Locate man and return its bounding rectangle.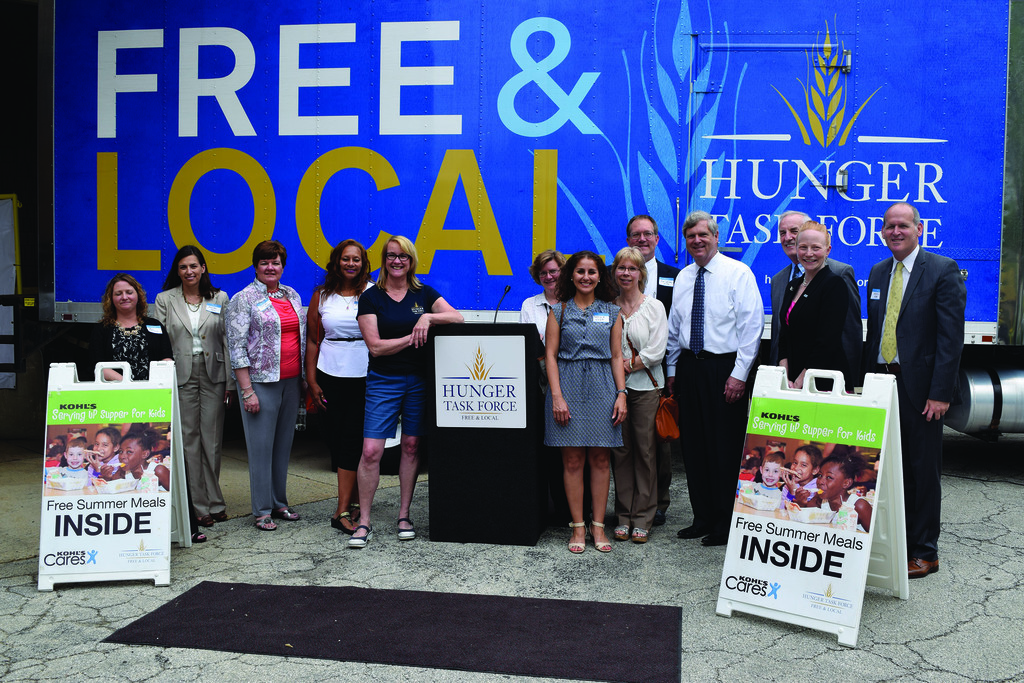
detection(664, 211, 762, 543).
